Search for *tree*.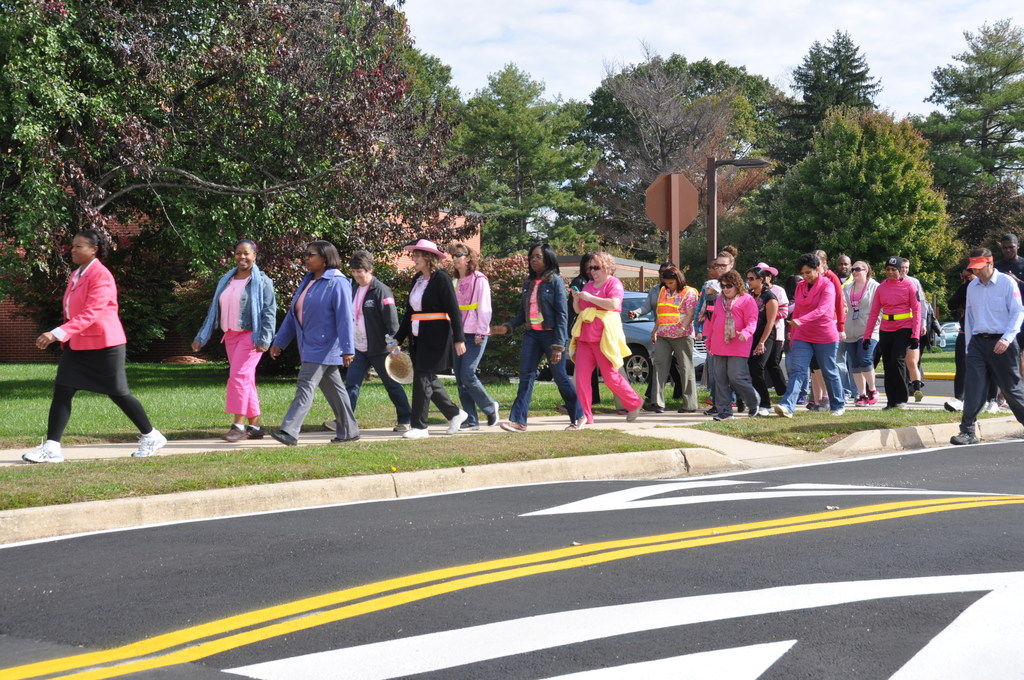
Found at region(595, 44, 780, 204).
